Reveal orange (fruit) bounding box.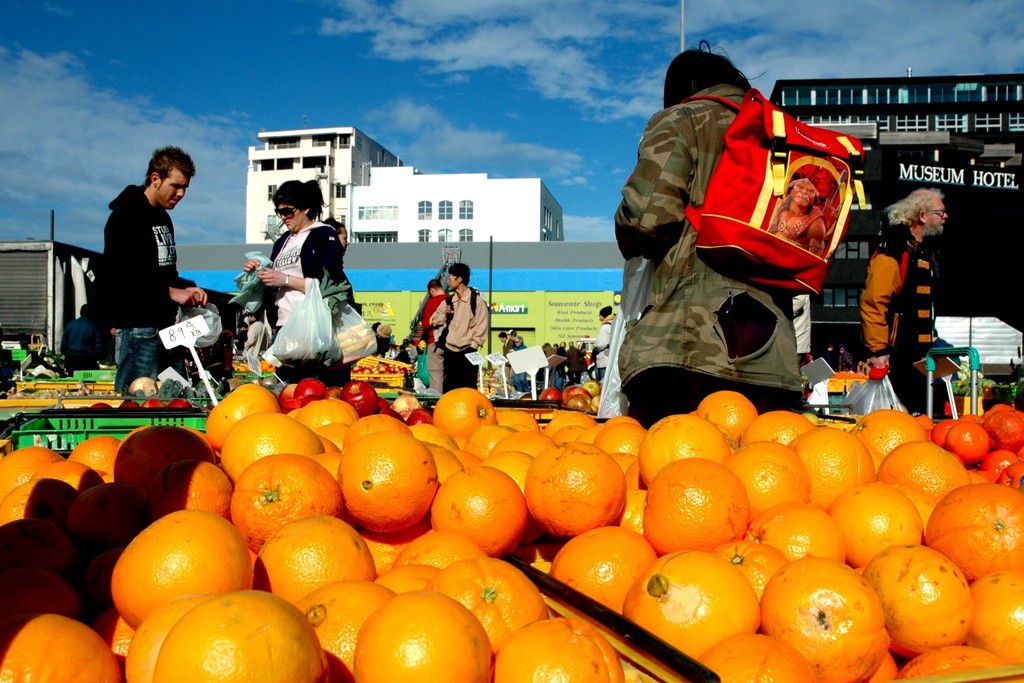
Revealed: x1=927, y1=482, x2=1023, y2=587.
